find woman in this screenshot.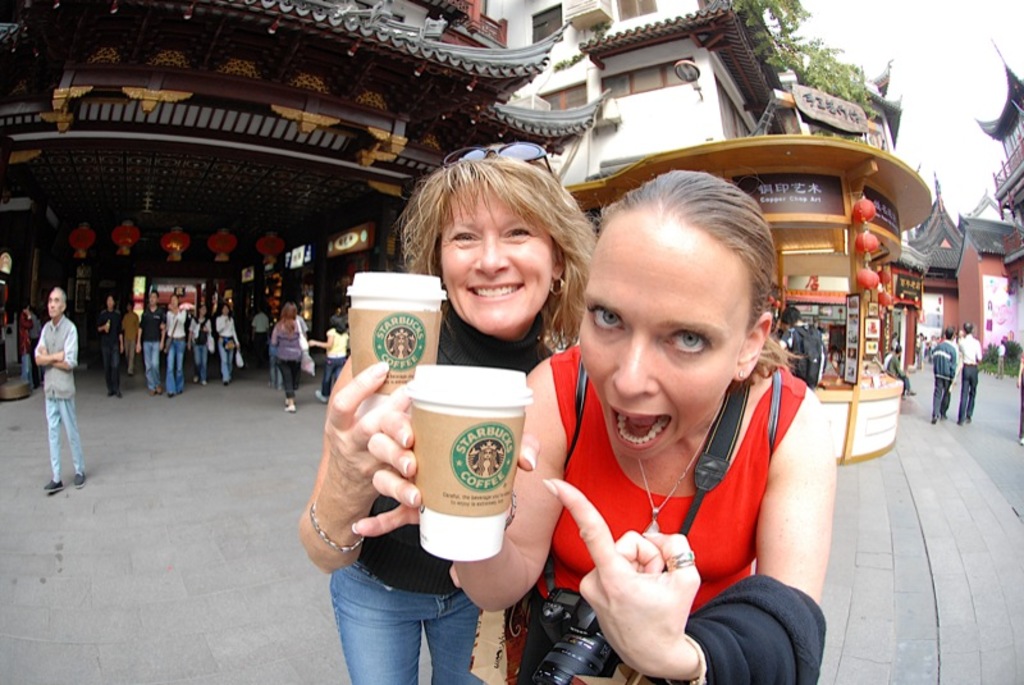
The bounding box for woman is (218,301,242,385).
